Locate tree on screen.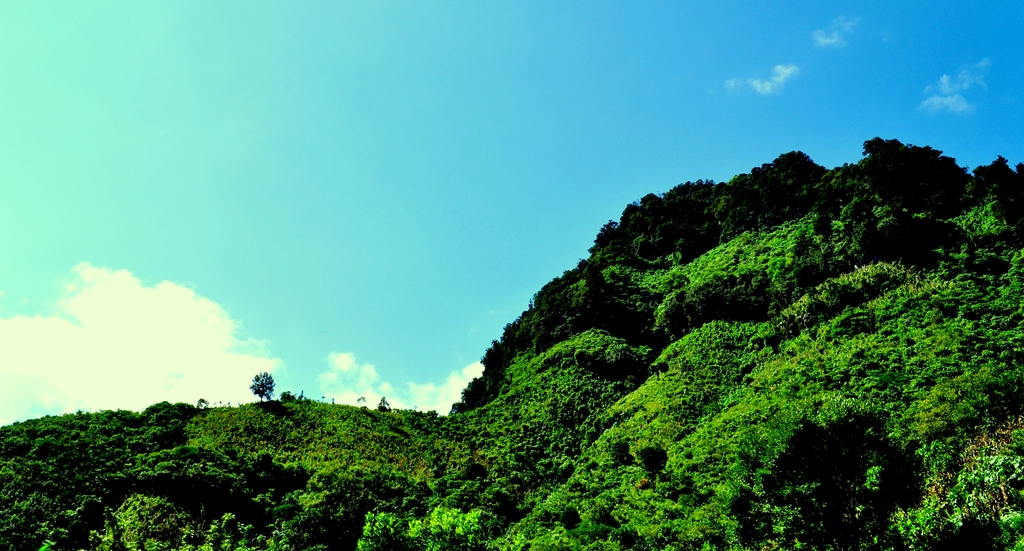
On screen at <region>245, 362, 278, 400</region>.
